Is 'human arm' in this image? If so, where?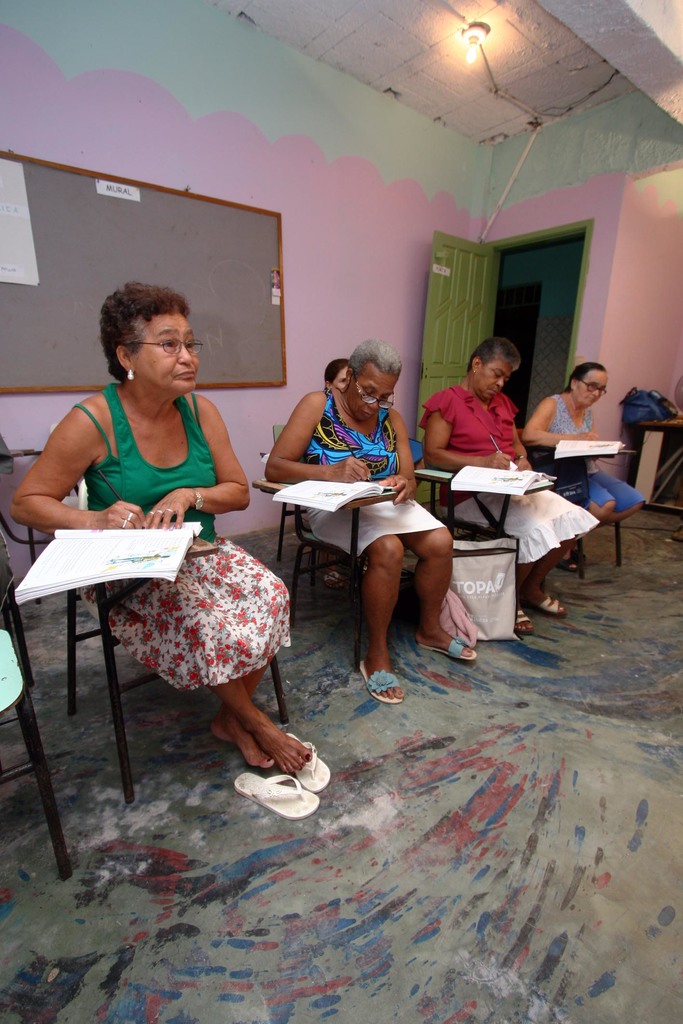
Yes, at [147, 394, 252, 529].
